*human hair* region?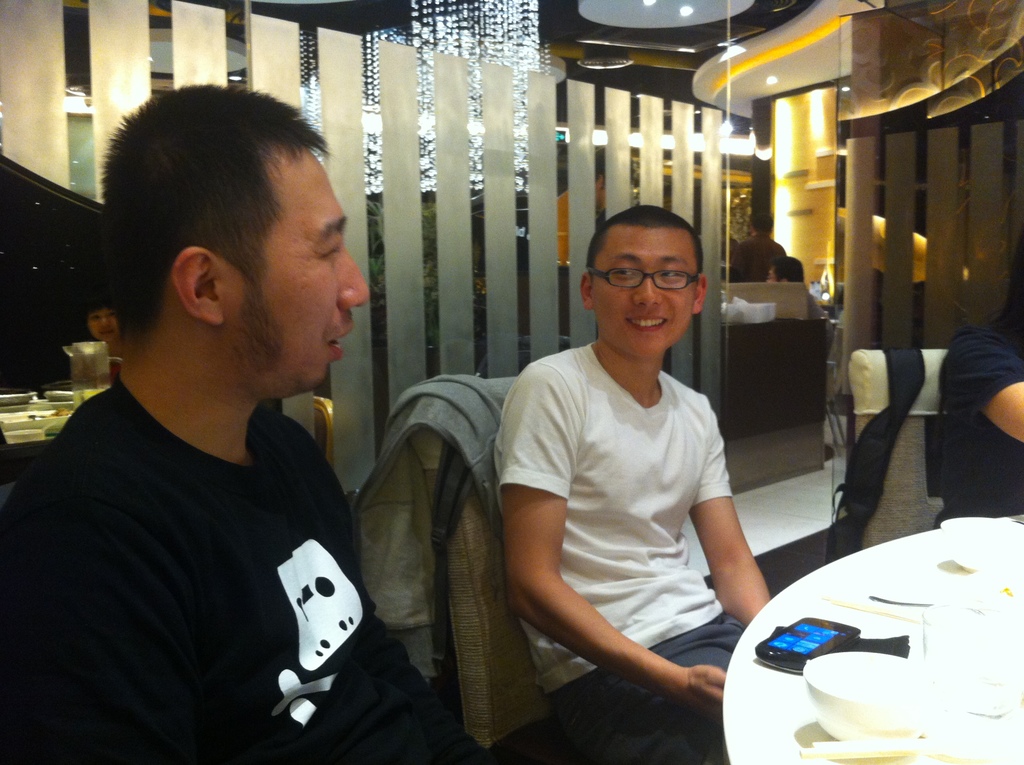
bbox(97, 85, 352, 367)
